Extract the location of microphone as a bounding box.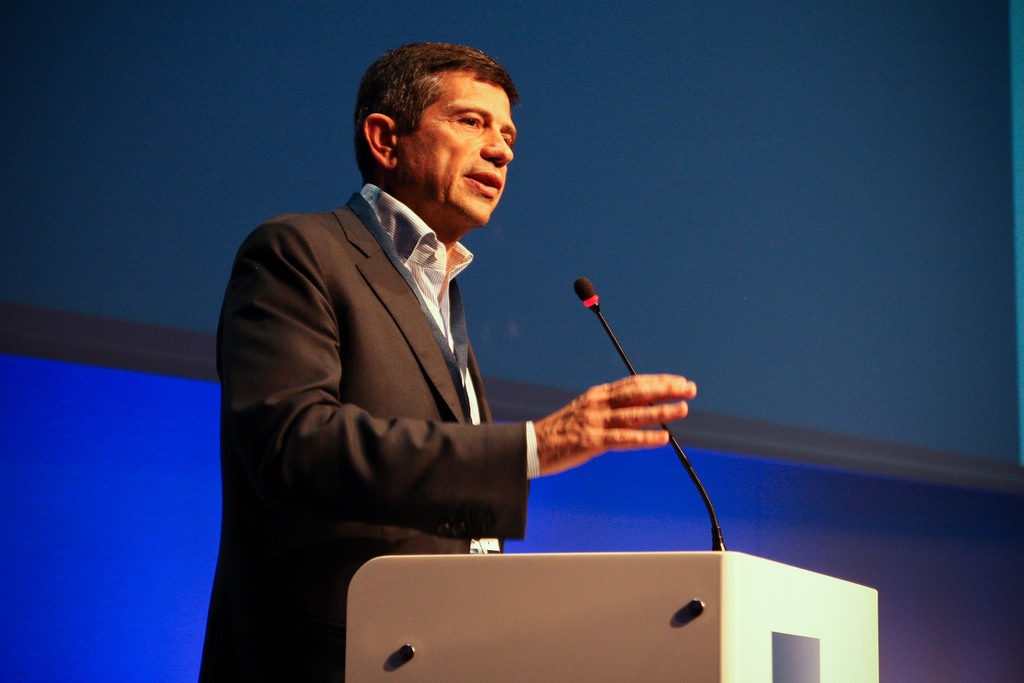
bbox(573, 276, 600, 312).
